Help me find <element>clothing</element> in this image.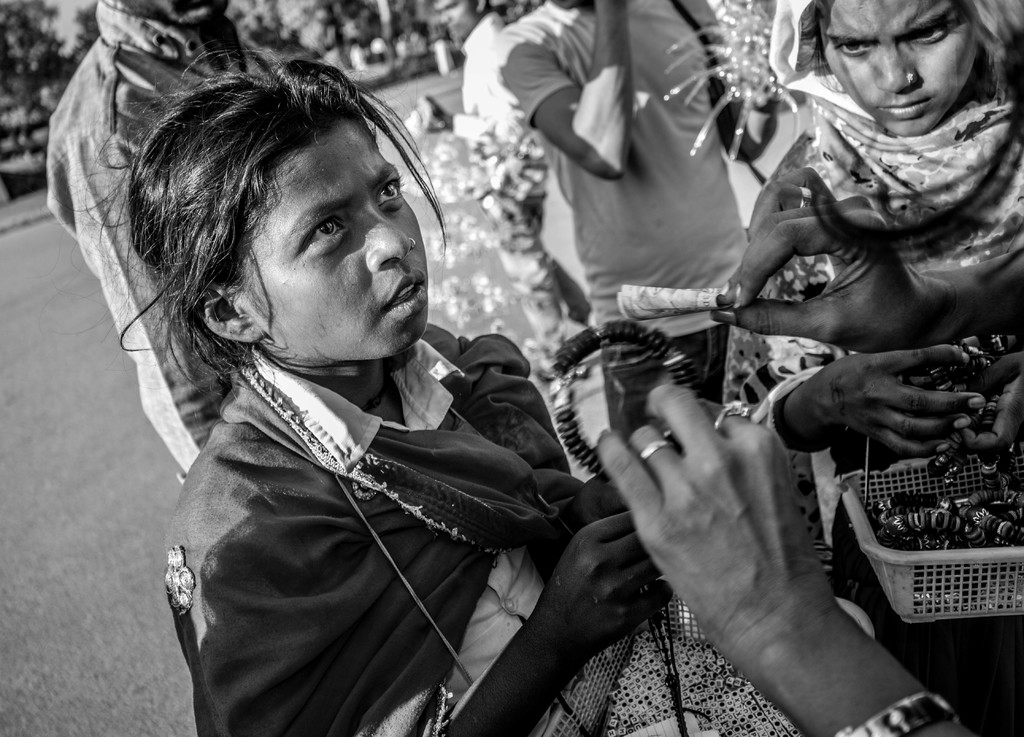
Found it: crop(764, 0, 1023, 736).
